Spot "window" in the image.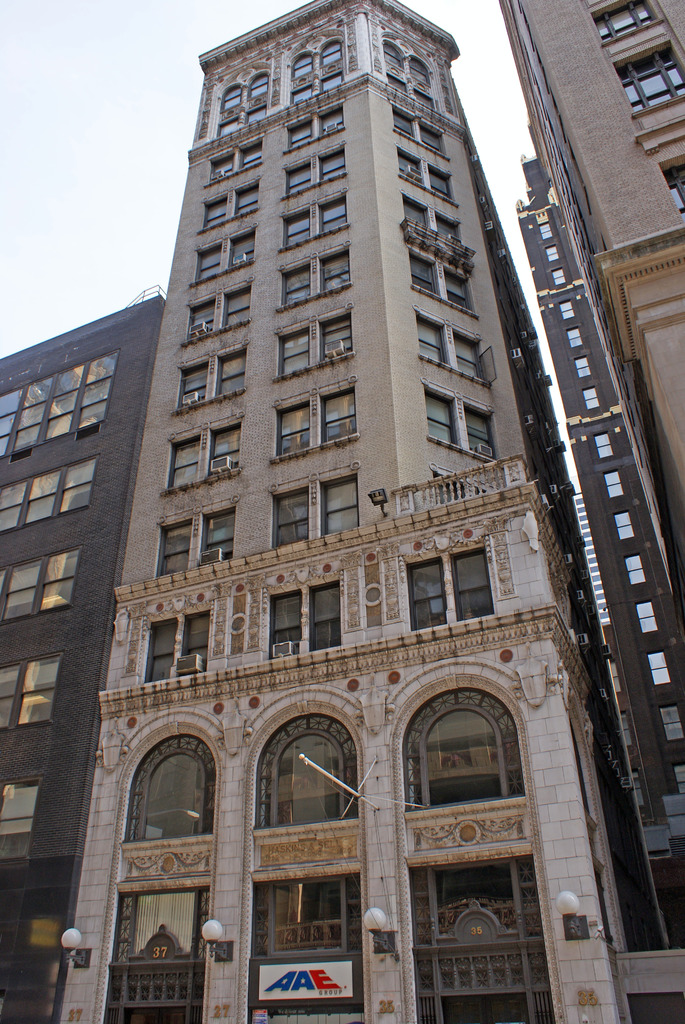
"window" found at Rect(203, 179, 258, 230).
